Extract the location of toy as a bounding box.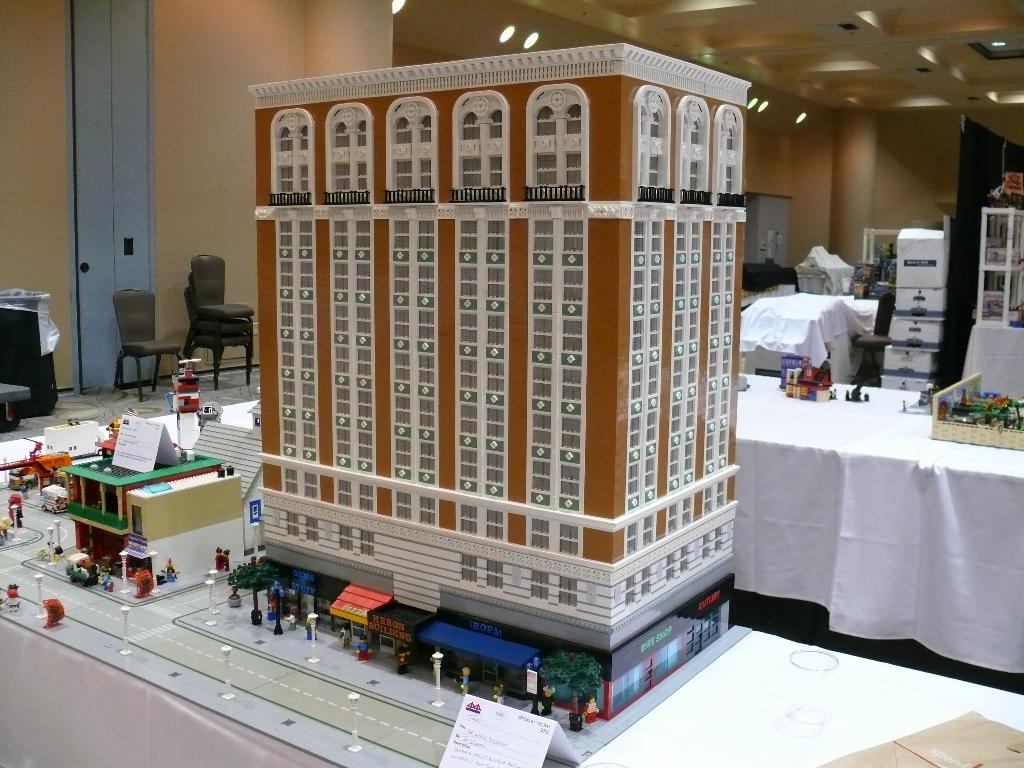
(x1=779, y1=349, x2=833, y2=405).
